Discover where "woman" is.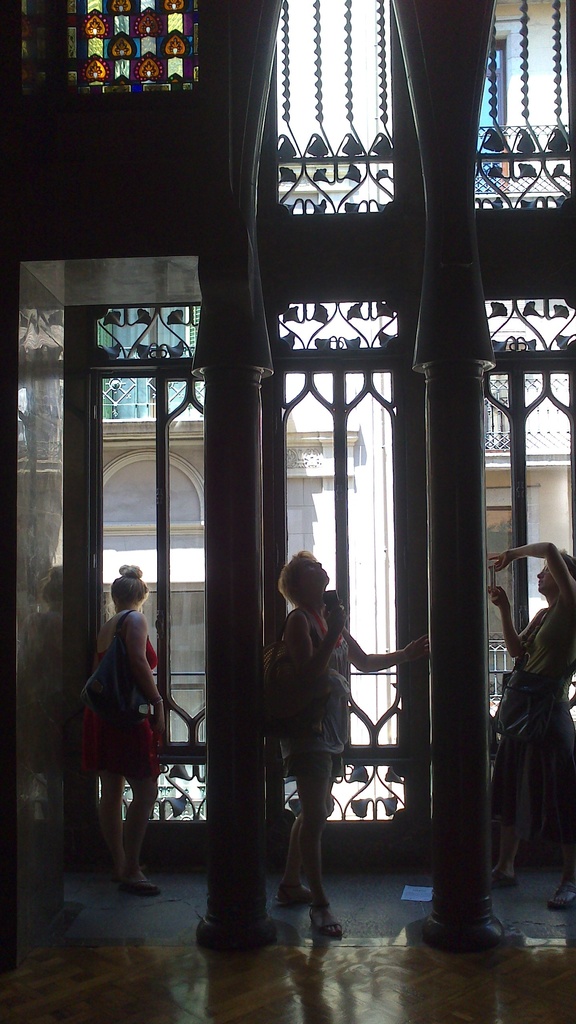
Discovered at select_region(92, 561, 172, 894).
